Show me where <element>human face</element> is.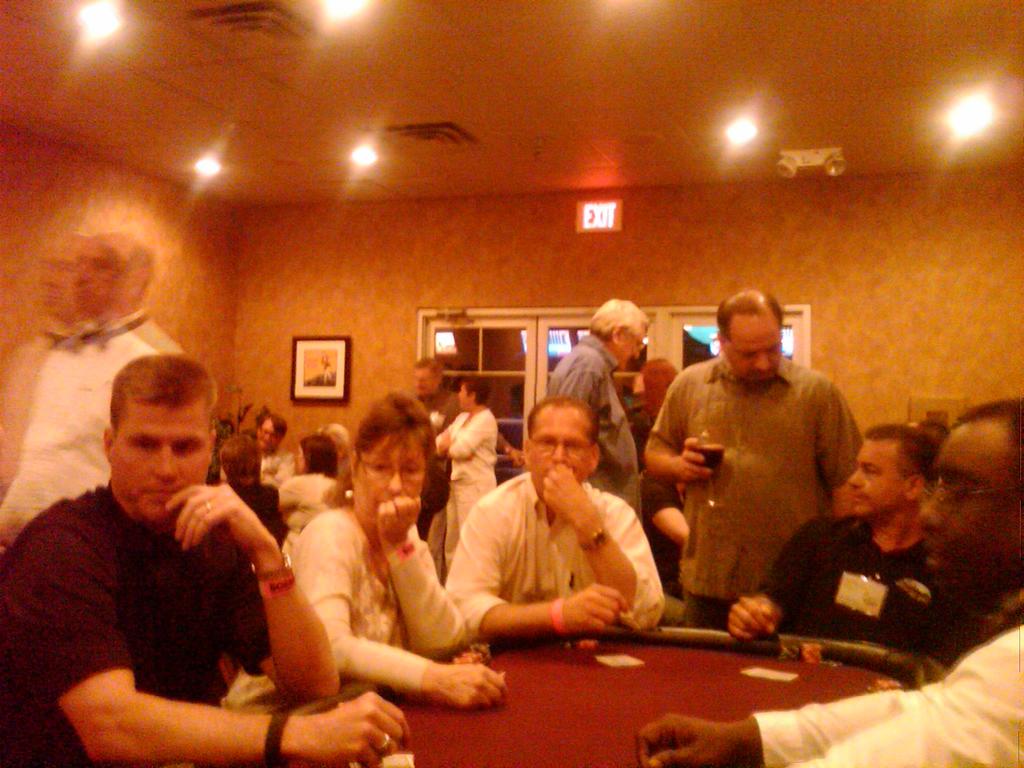
<element>human face</element> is at rect(731, 321, 781, 384).
